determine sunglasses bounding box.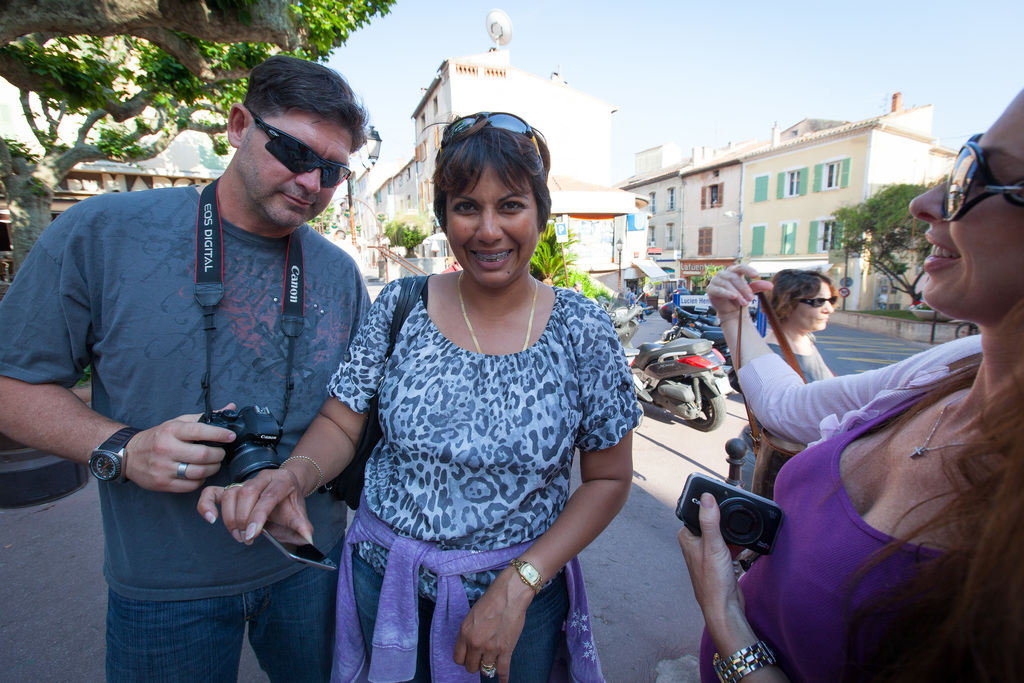
Determined: [x1=938, y1=129, x2=1023, y2=222].
